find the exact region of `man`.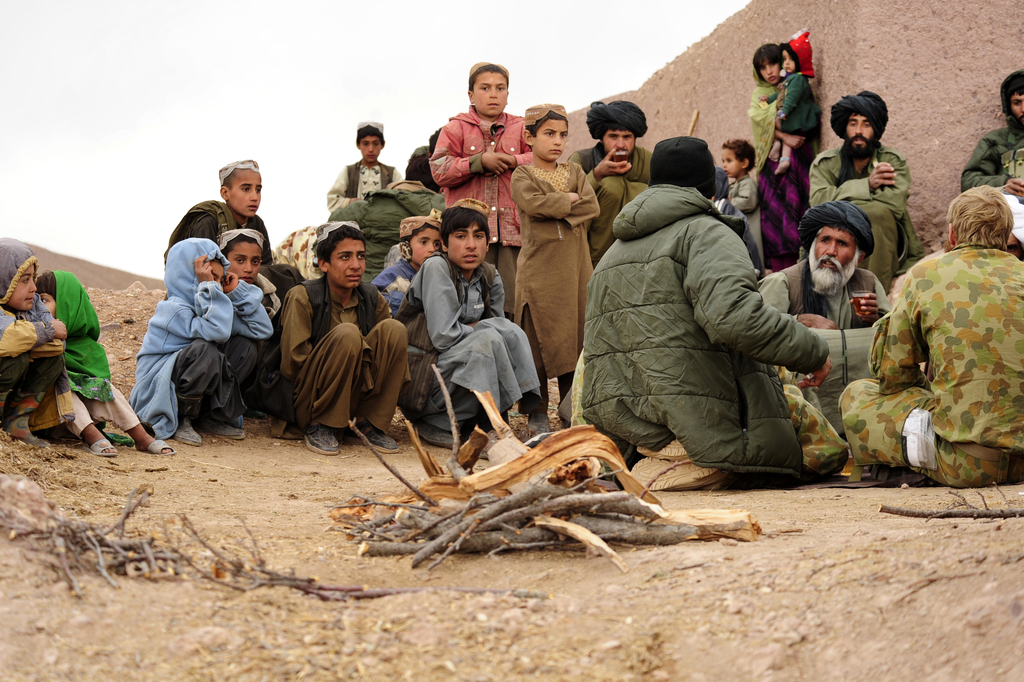
Exact region: <box>568,97,650,266</box>.
